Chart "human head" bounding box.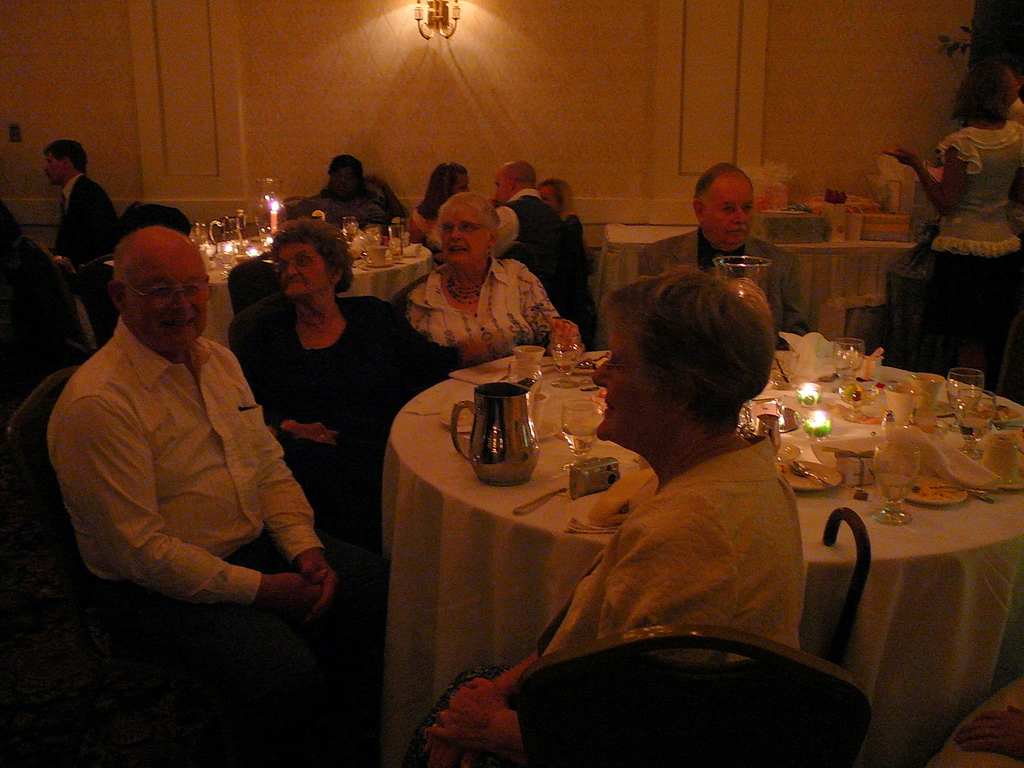
Charted: locate(604, 253, 795, 463).
